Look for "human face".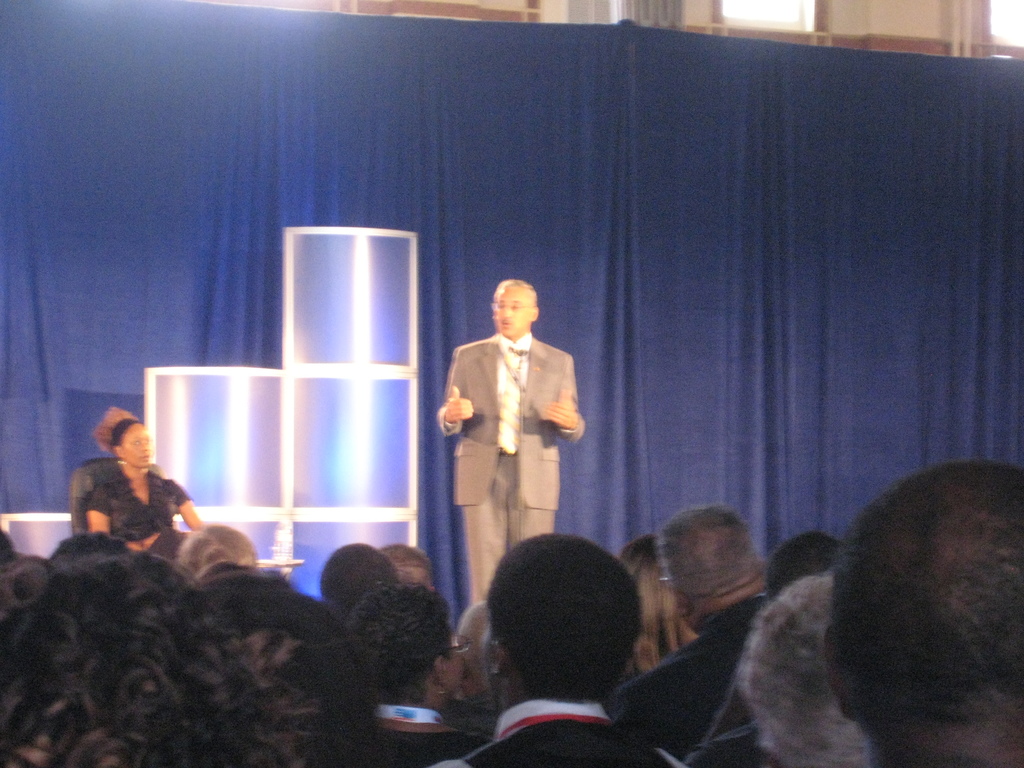
Found: BBox(115, 420, 147, 467).
